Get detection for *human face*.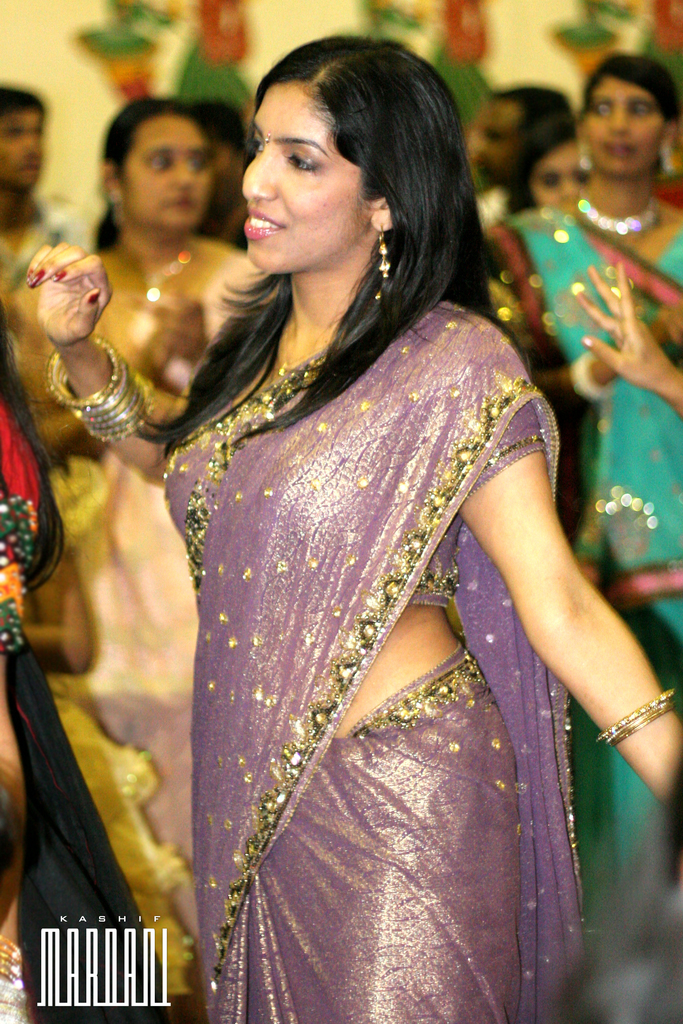
Detection: [left=478, top=99, right=517, bottom=164].
